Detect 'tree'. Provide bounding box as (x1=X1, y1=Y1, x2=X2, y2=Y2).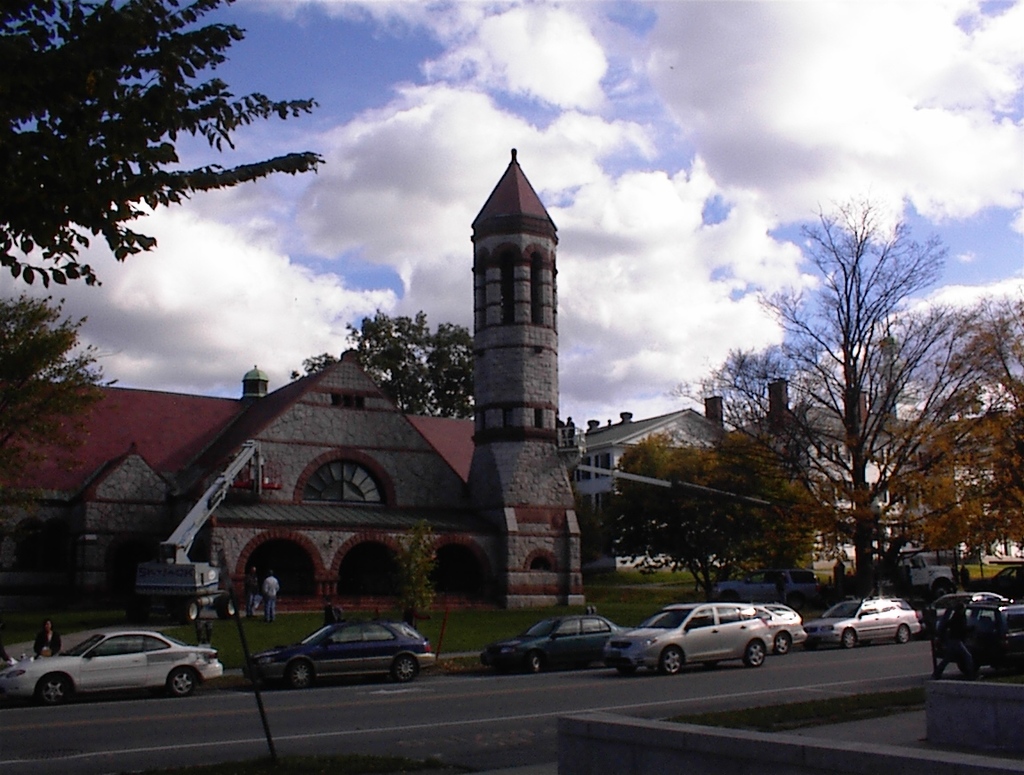
(x1=0, y1=292, x2=121, y2=539).
